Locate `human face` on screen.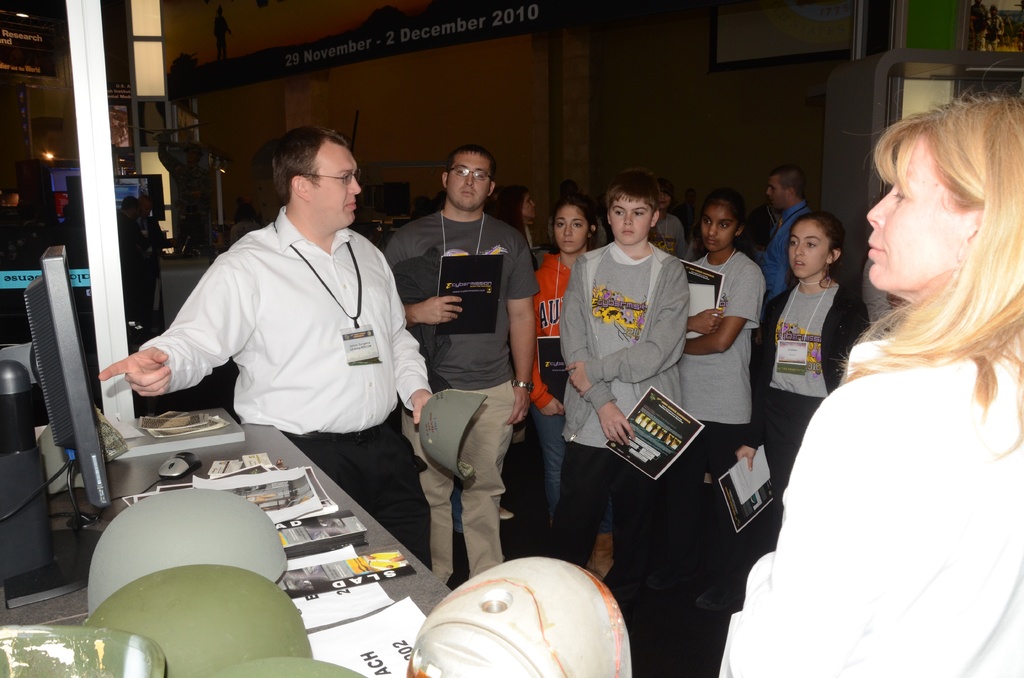
On screen at x1=765, y1=172, x2=788, y2=209.
